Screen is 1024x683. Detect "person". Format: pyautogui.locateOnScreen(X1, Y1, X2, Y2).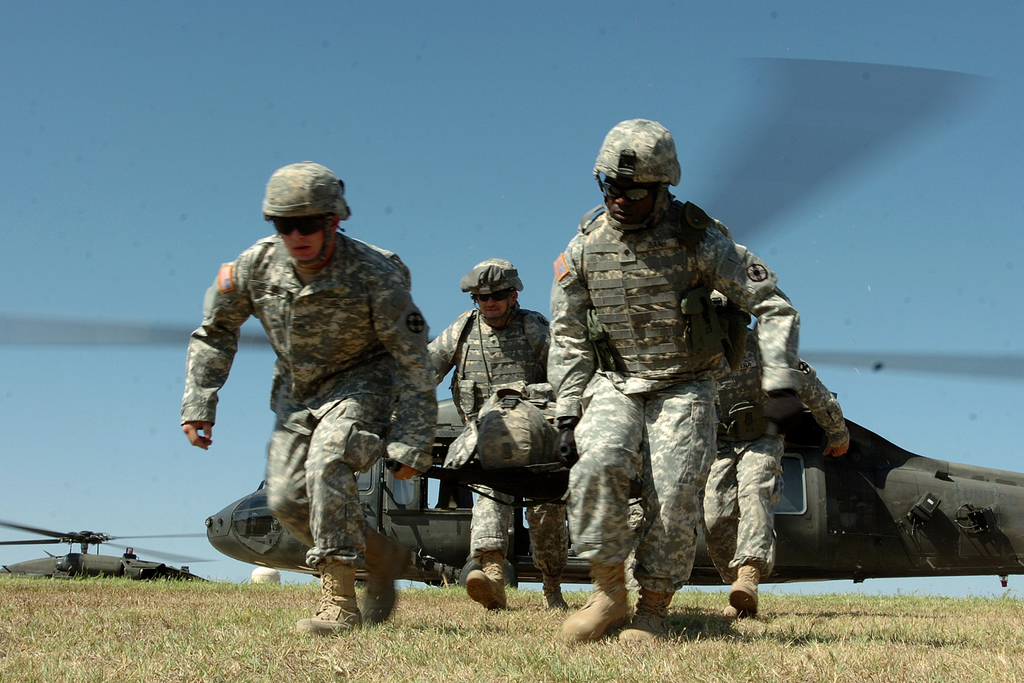
pyautogui.locateOnScreen(699, 277, 839, 629).
